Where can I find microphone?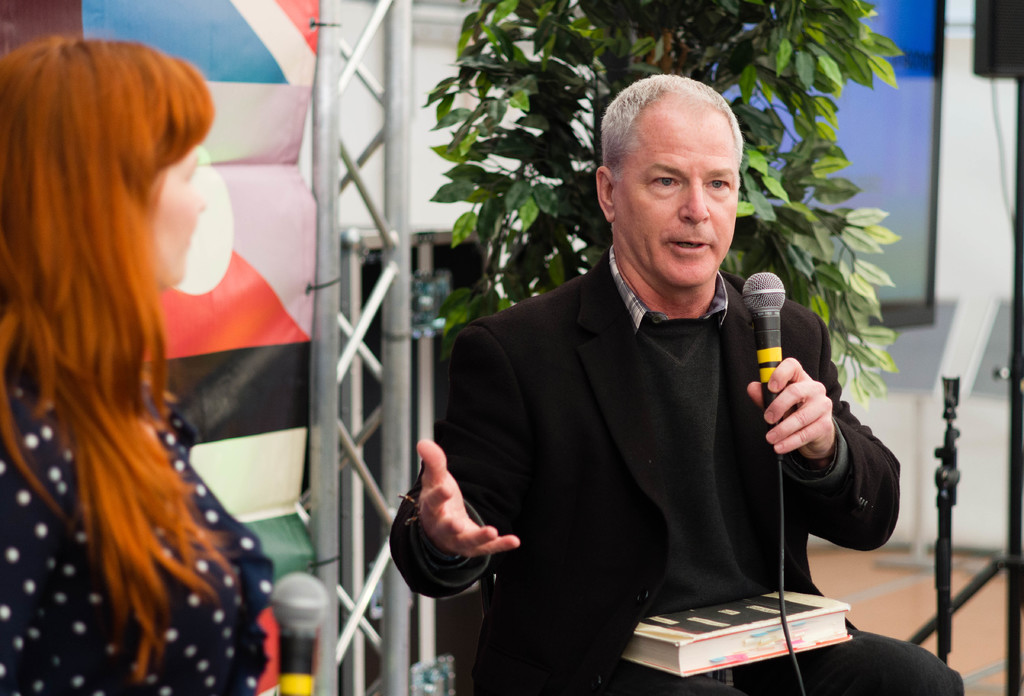
You can find it at <box>266,571,329,695</box>.
